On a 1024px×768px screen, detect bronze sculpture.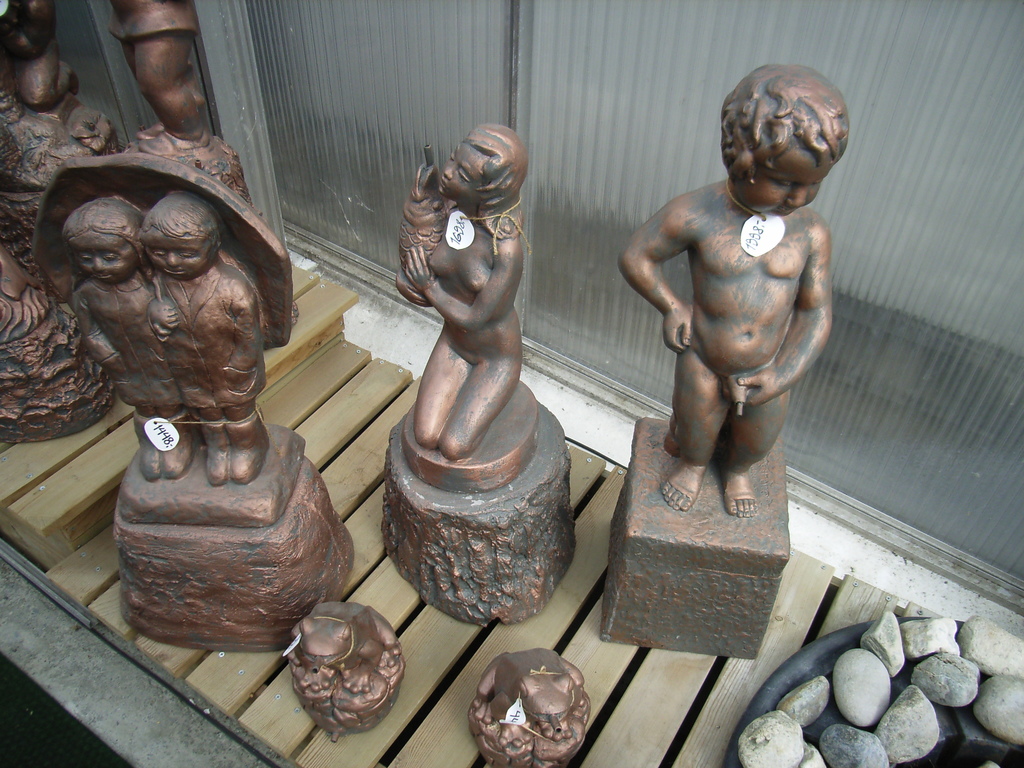
box(0, 0, 123, 436).
